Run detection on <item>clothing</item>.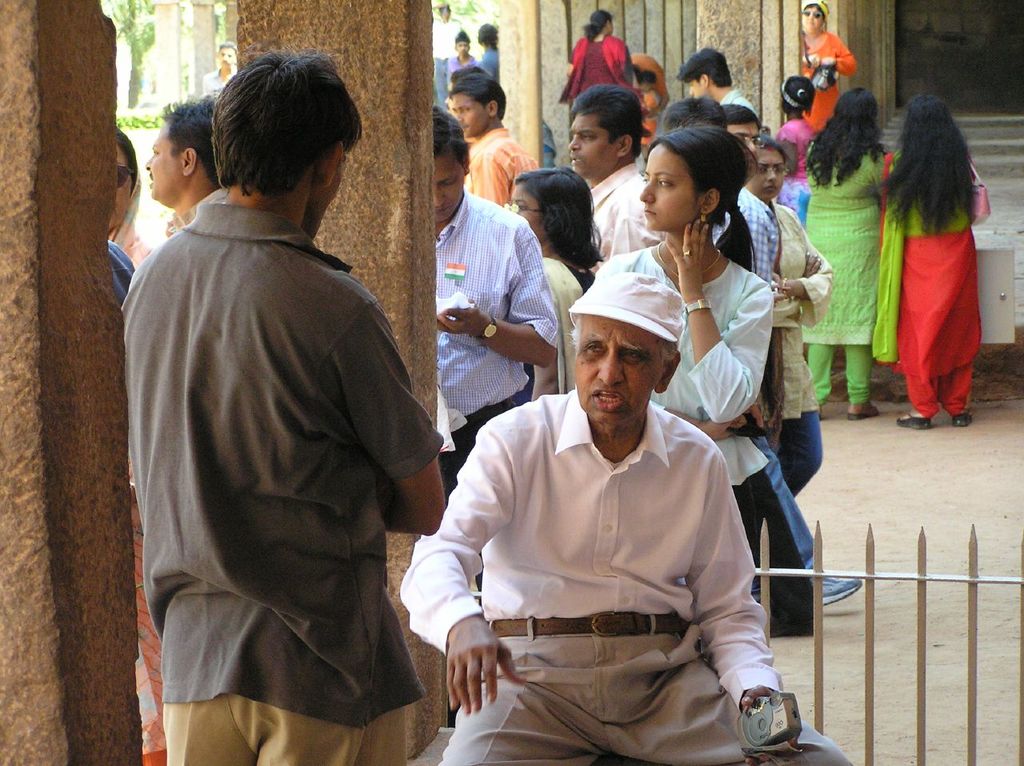
Result: (592,249,769,575).
